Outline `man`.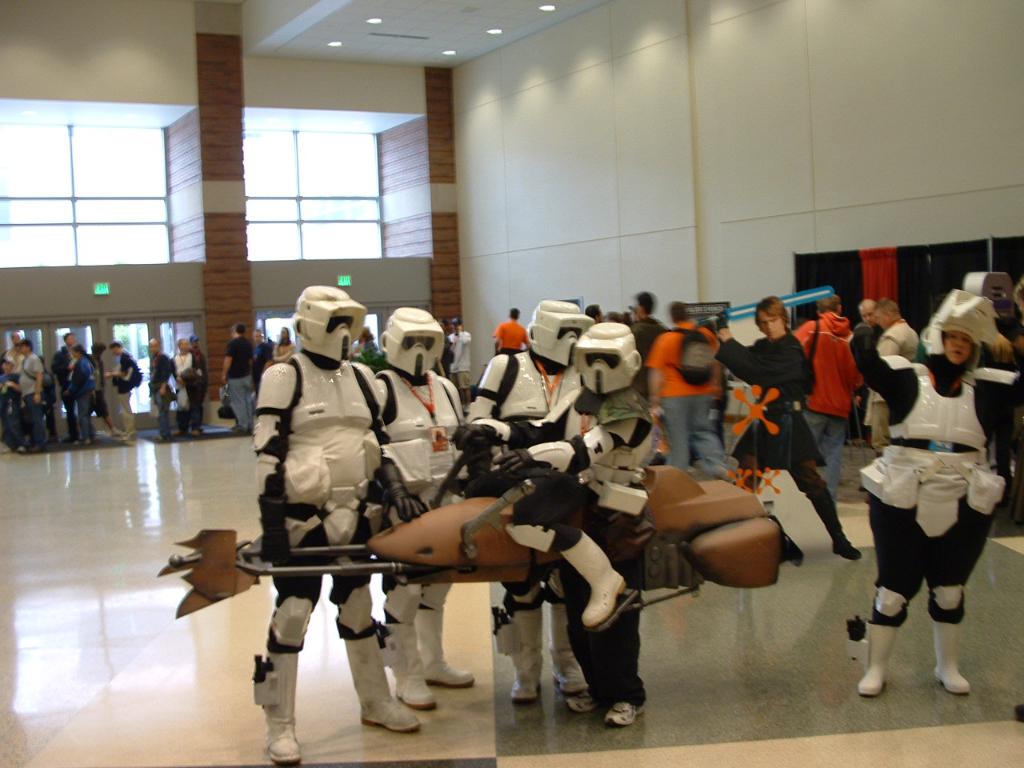
Outline: [left=110, top=339, right=146, bottom=442].
